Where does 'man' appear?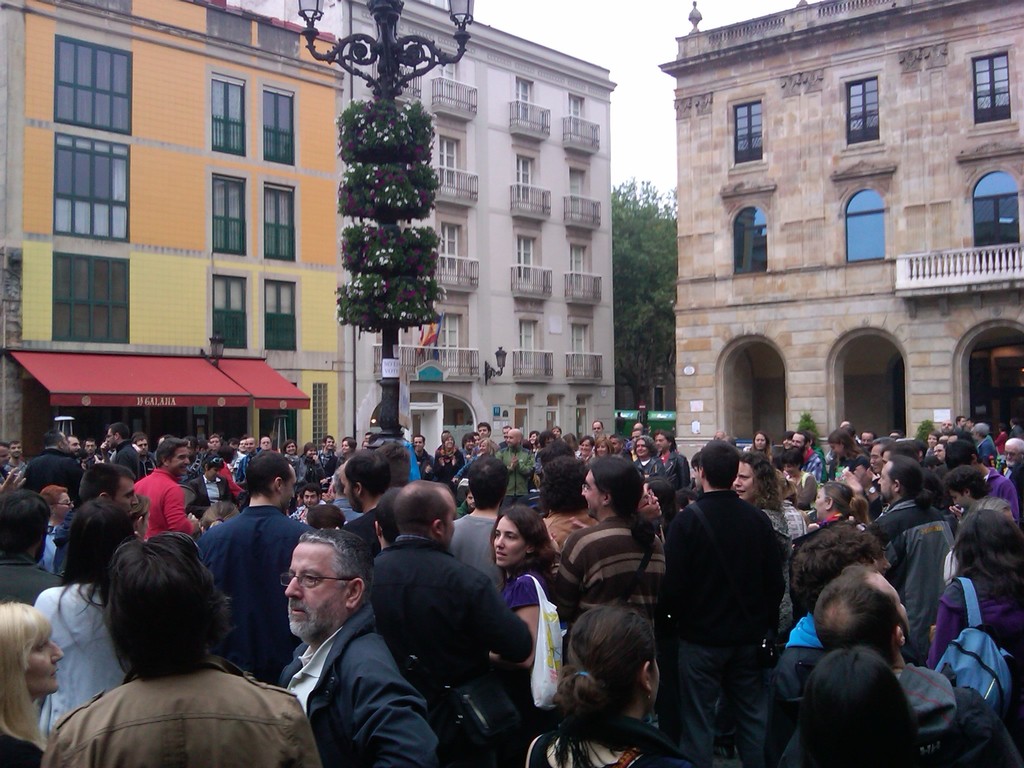
Appears at 0, 492, 84, 608.
